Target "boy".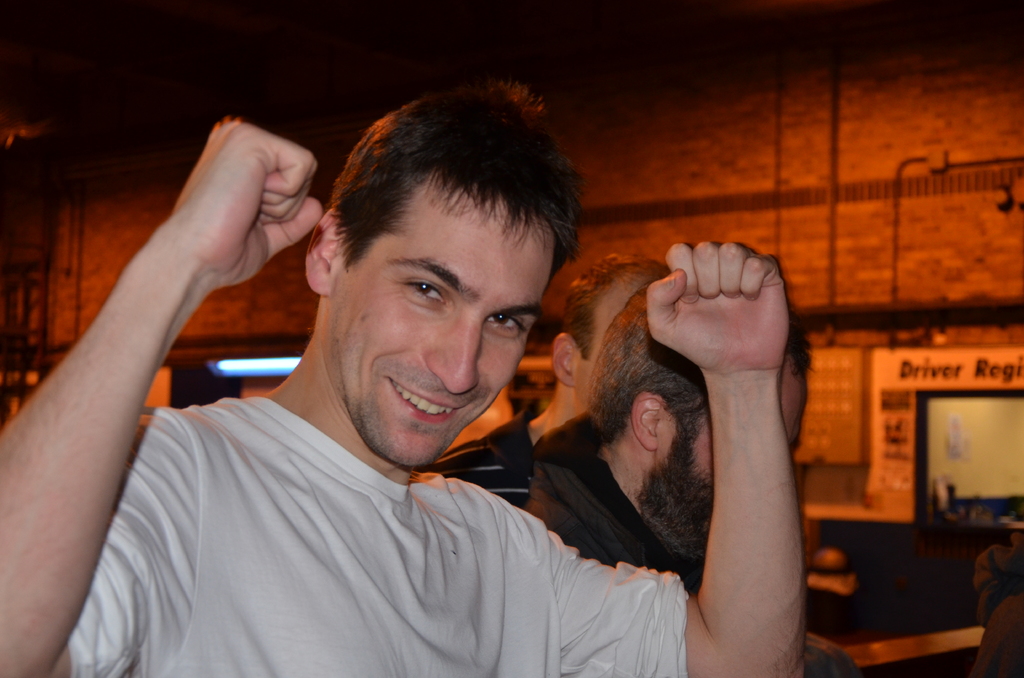
Target region: 0,83,787,677.
